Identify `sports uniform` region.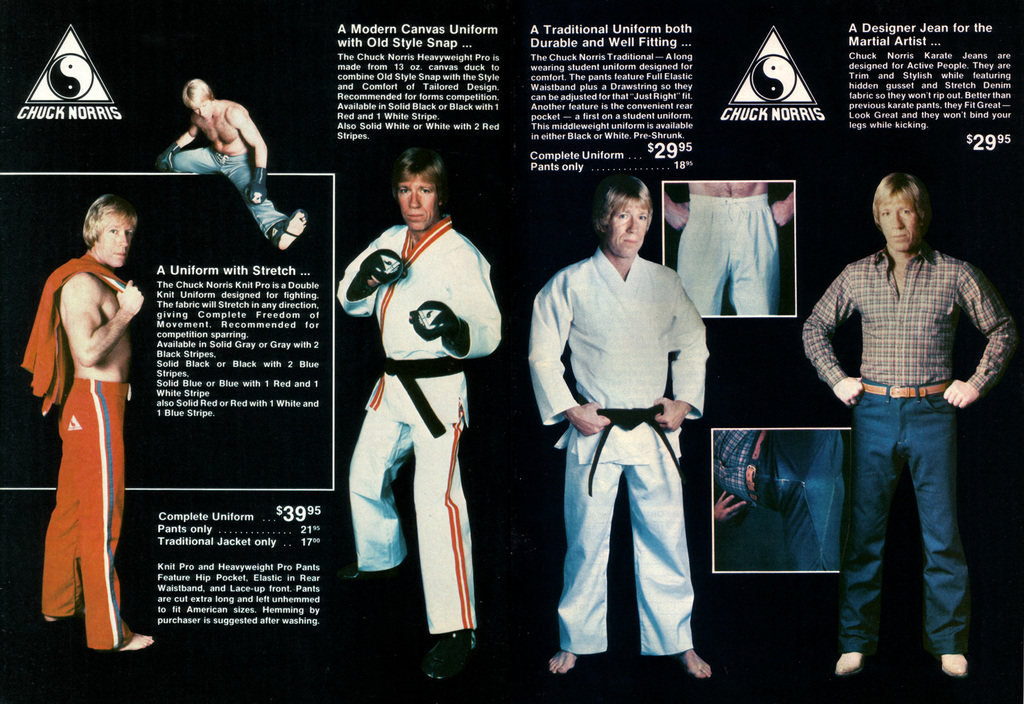
Region: l=34, t=375, r=127, b=651.
